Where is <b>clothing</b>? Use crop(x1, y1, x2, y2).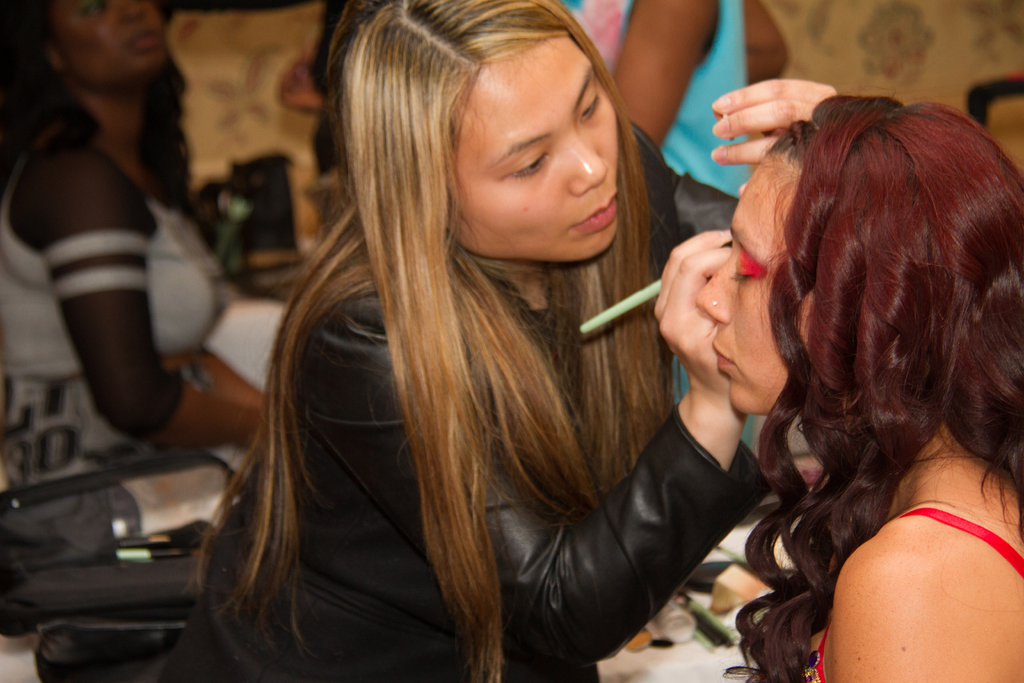
crop(552, 0, 745, 242).
